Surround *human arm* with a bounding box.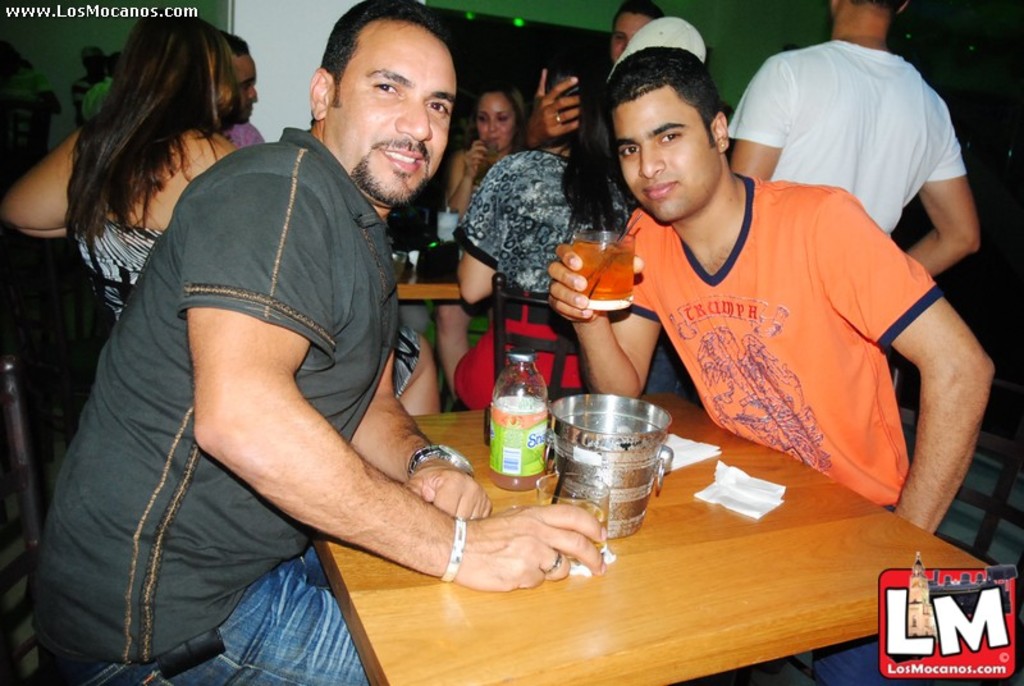
x1=883, y1=91, x2=988, y2=292.
